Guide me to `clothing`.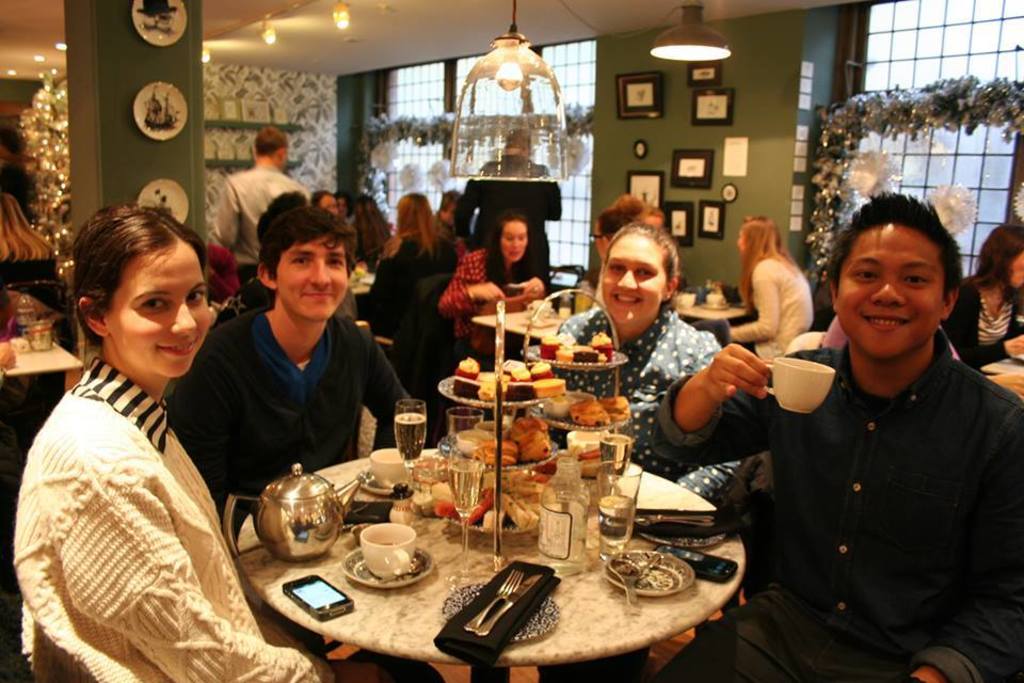
Guidance: region(438, 249, 526, 364).
